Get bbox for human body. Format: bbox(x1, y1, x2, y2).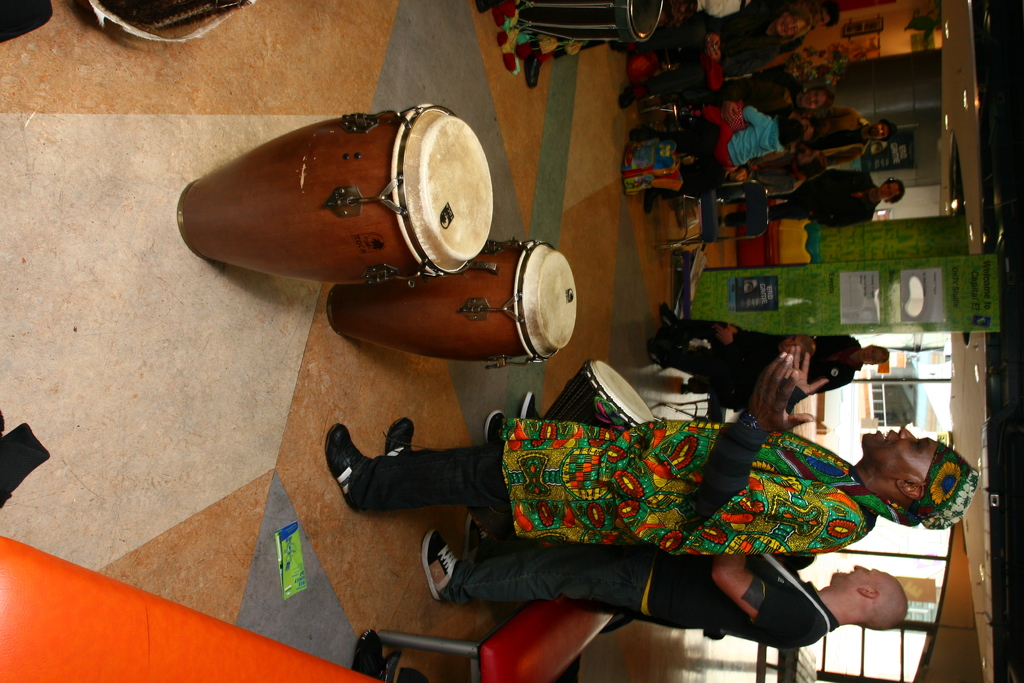
bbox(678, 105, 786, 174).
